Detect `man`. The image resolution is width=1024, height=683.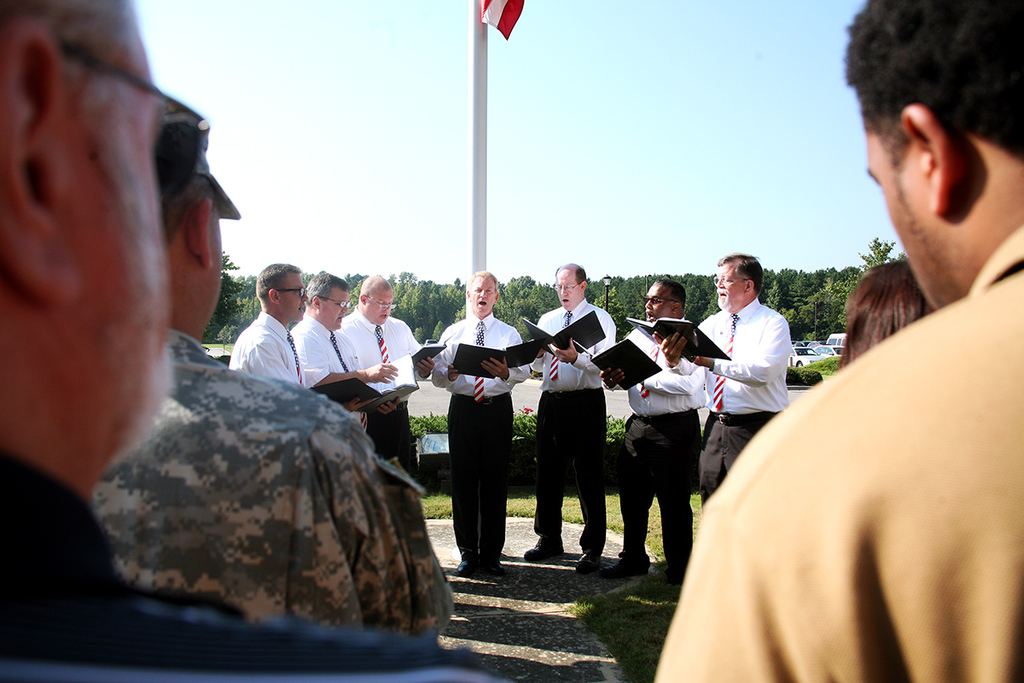
282 267 396 406.
